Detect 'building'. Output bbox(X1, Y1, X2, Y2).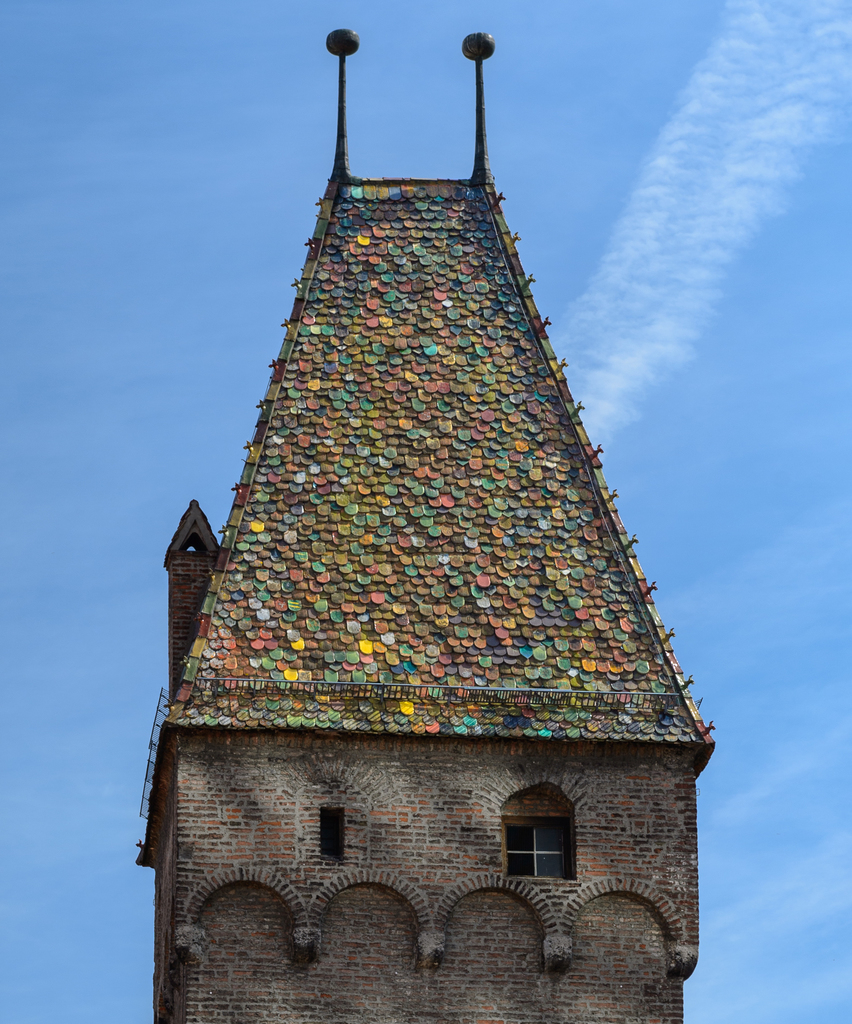
bbox(146, 31, 719, 1023).
